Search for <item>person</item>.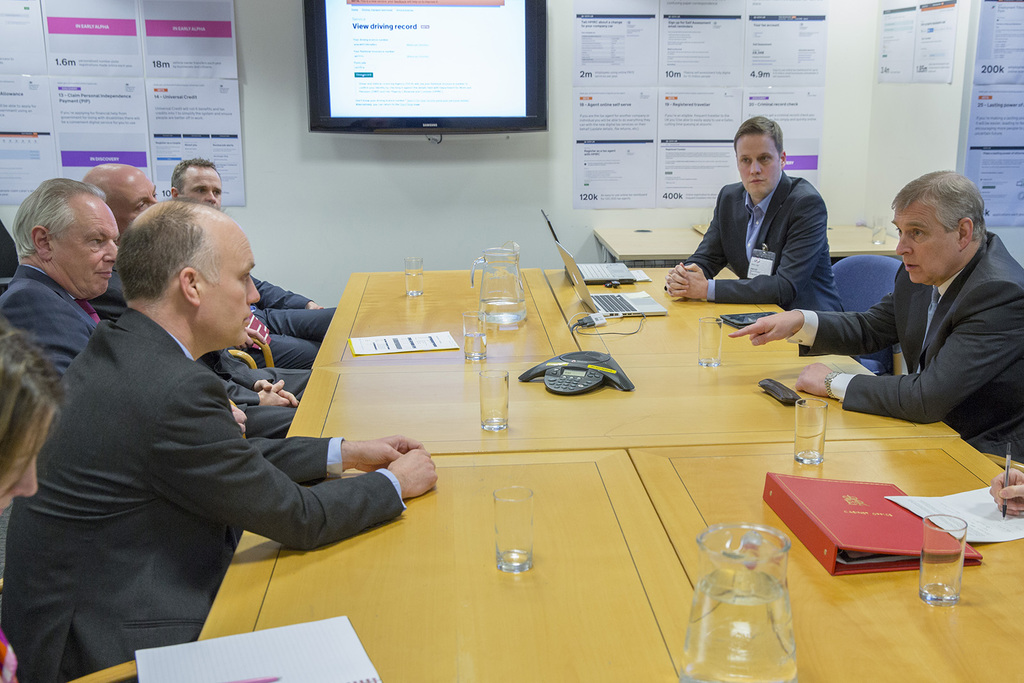
Found at (0, 193, 438, 682).
